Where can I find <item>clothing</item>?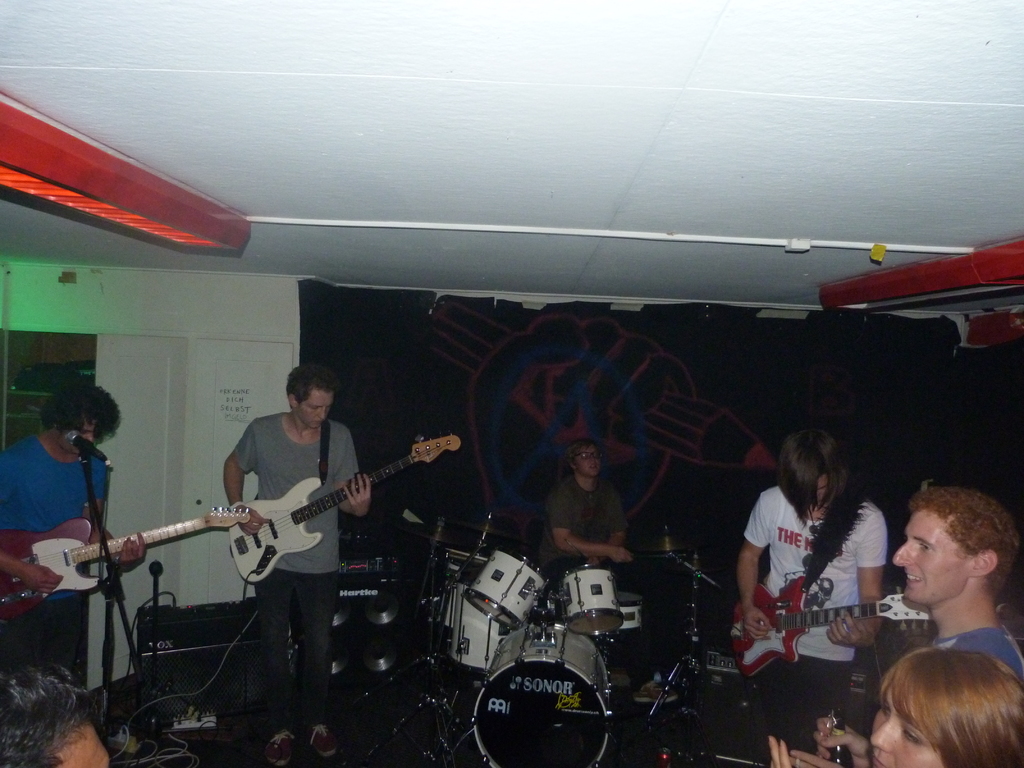
You can find it at [0,434,106,678].
